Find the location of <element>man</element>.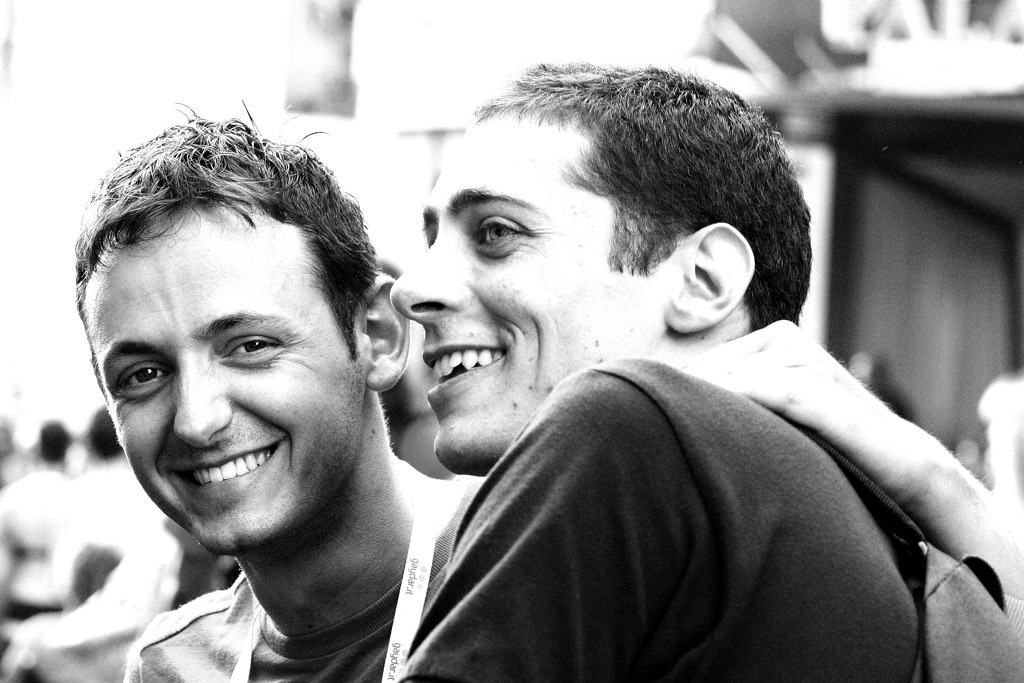
Location: (63,99,1023,682).
